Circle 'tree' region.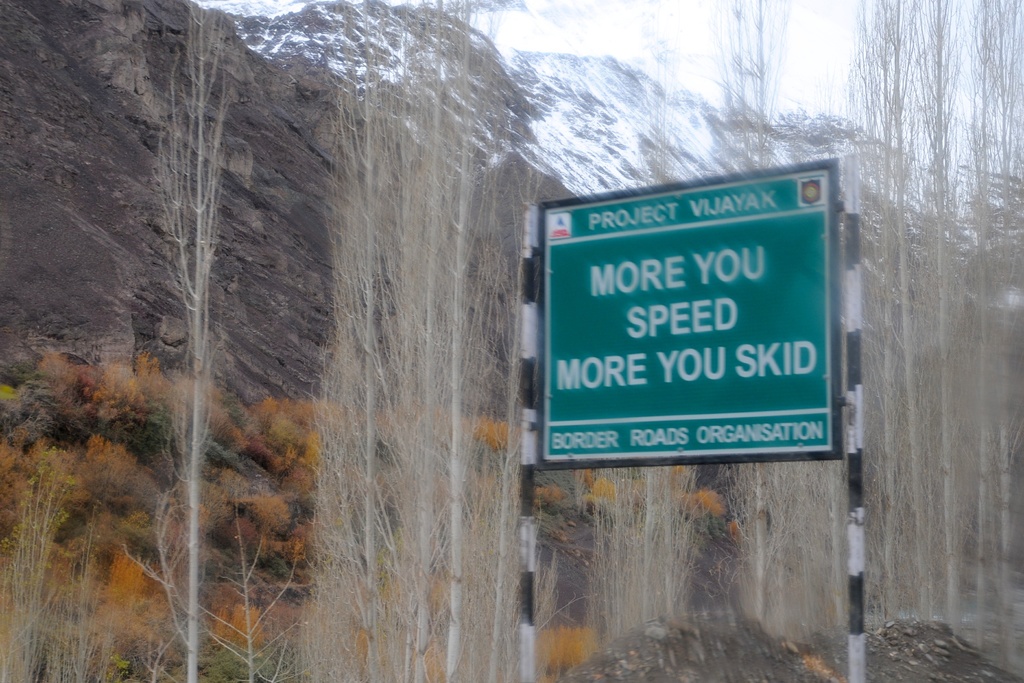
Region: detection(623, 0, 820, 345).
